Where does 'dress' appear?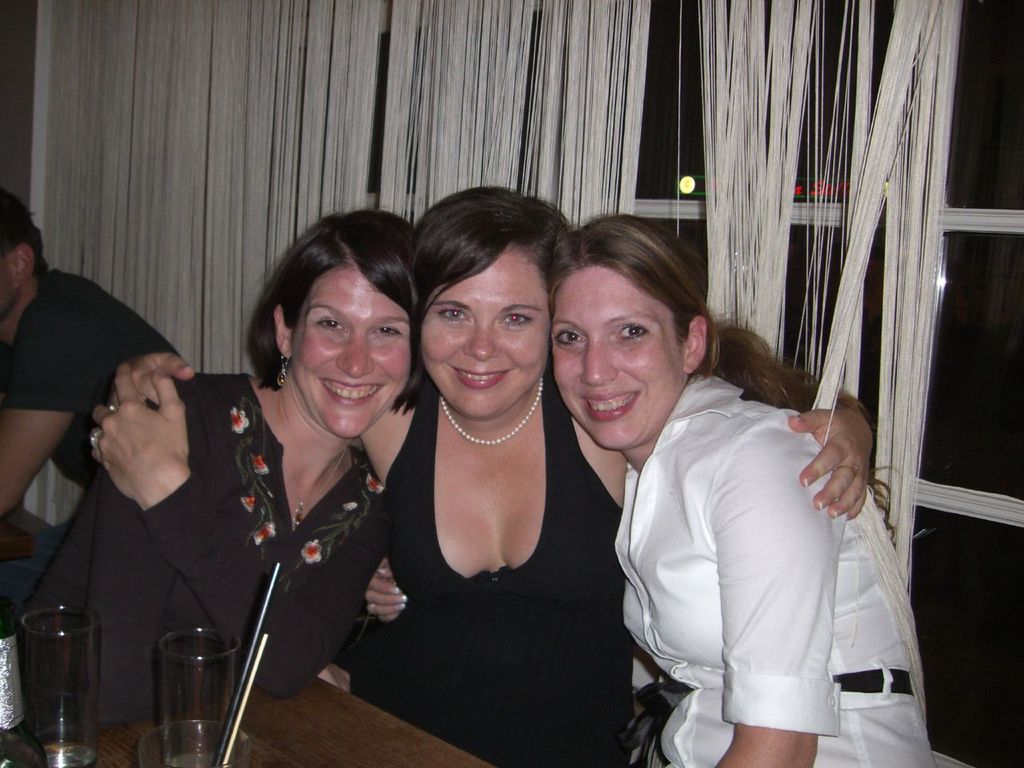
Appears at [left=345, top=373, right=631, bottom=767].
